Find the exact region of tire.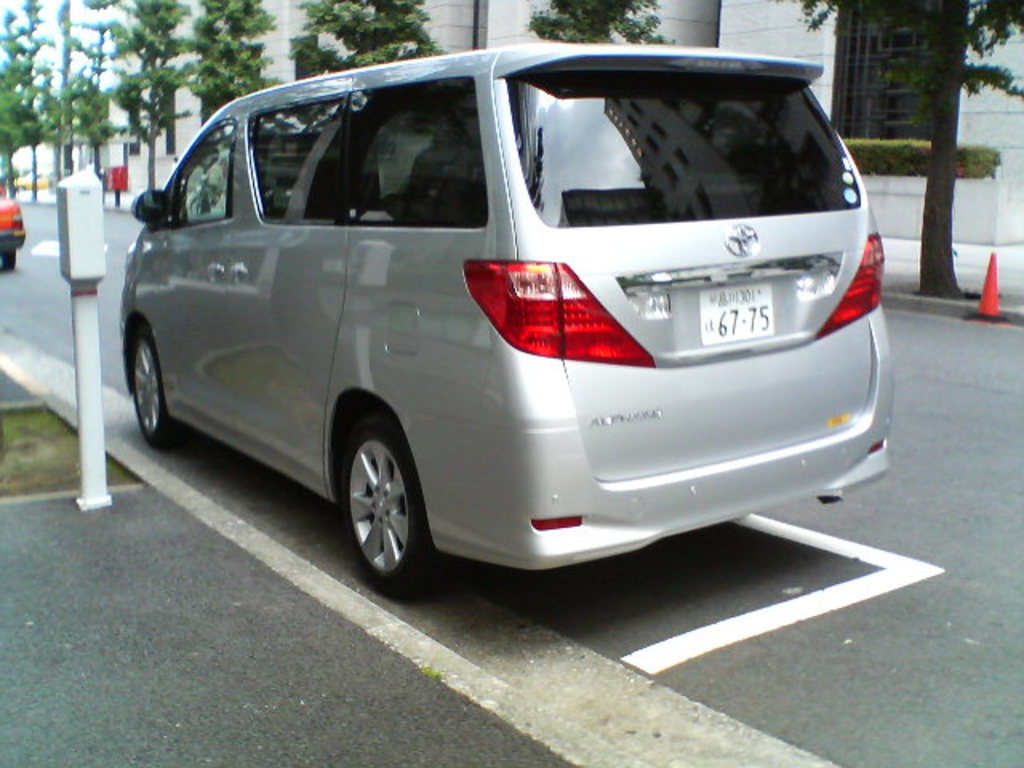
Exact region: rect(125, 323, 184, 435).
